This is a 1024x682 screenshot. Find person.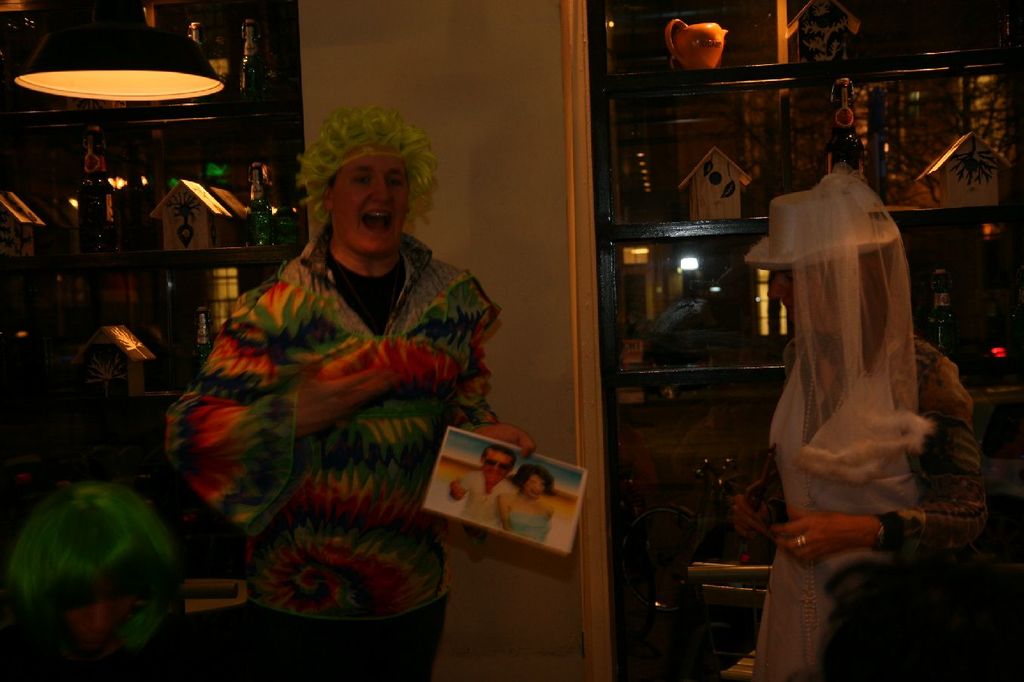
Bounding box: left=162, top=104, right=537, bottom=681.
